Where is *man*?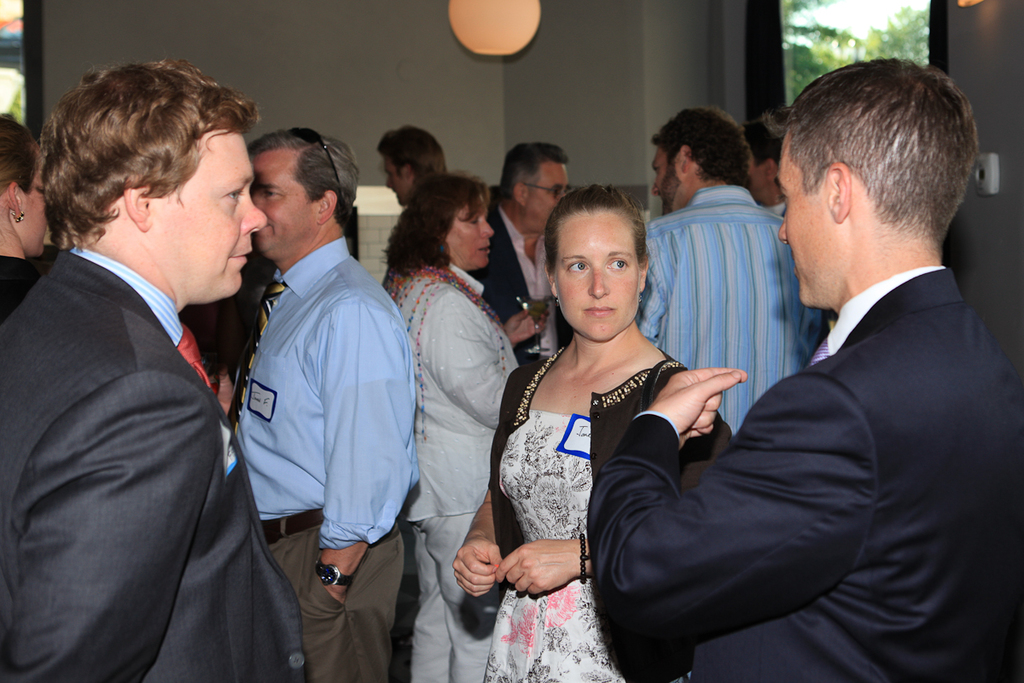
(left=737, top=106, right=787, bottom=213).
